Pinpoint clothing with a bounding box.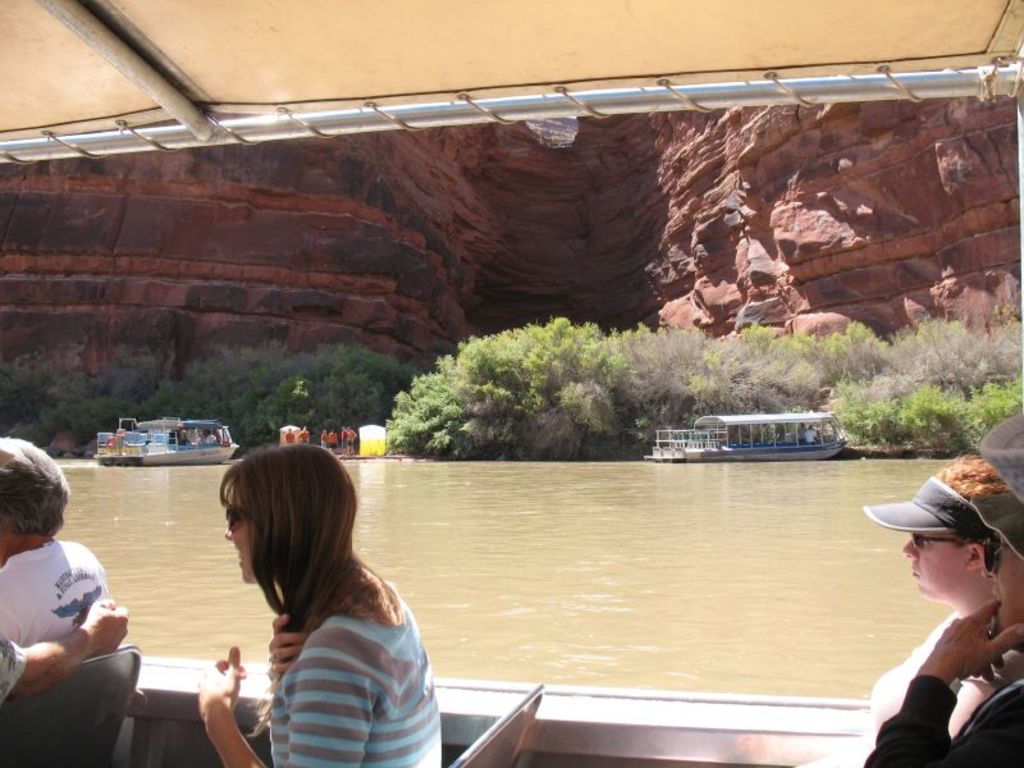
{"x1": 0, "y1": 626, "x2": 28, "y2": 700}.
